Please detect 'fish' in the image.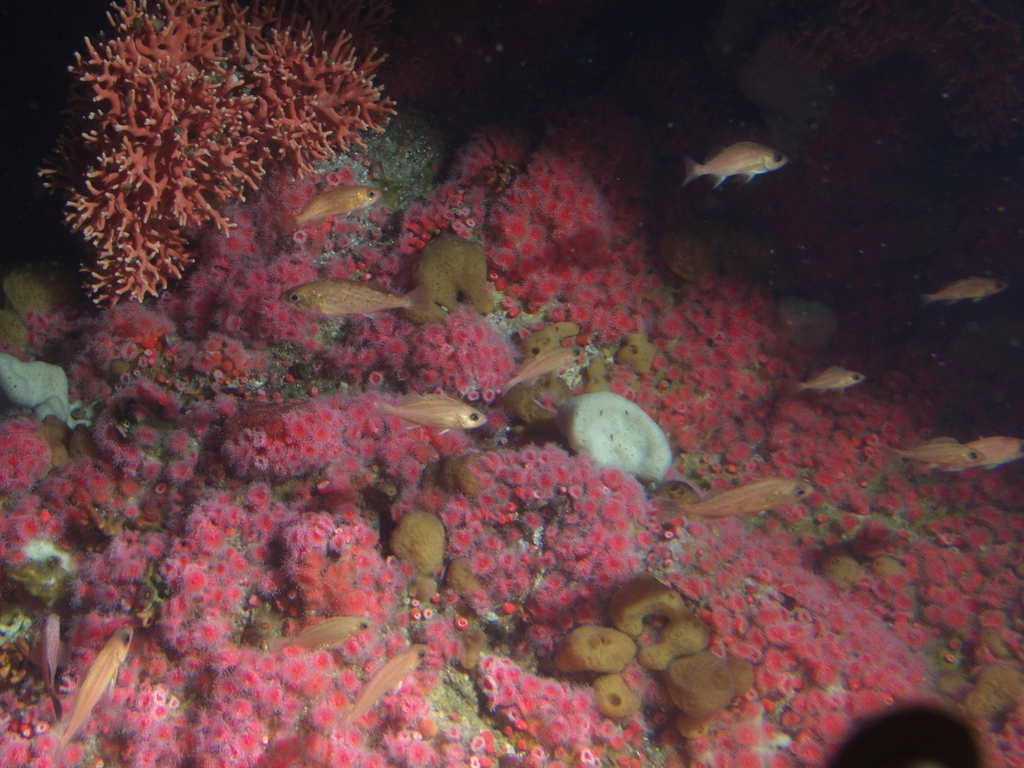
(272, 172, 386, 232).
